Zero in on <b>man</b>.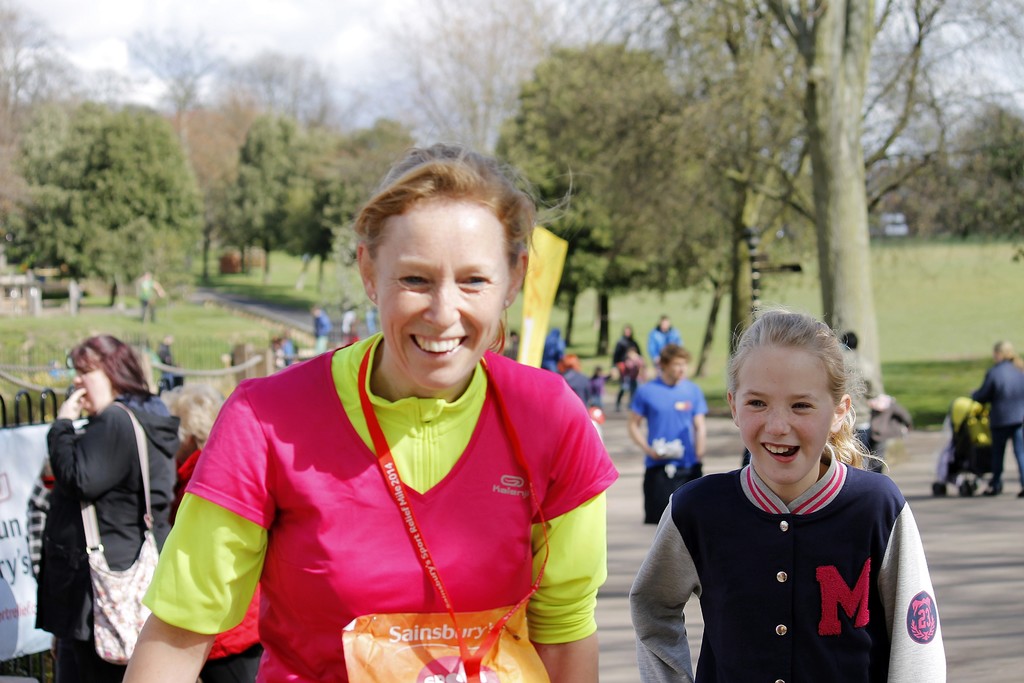
Zeroed in: (left=841, top=329, right=892, bottom=460).
